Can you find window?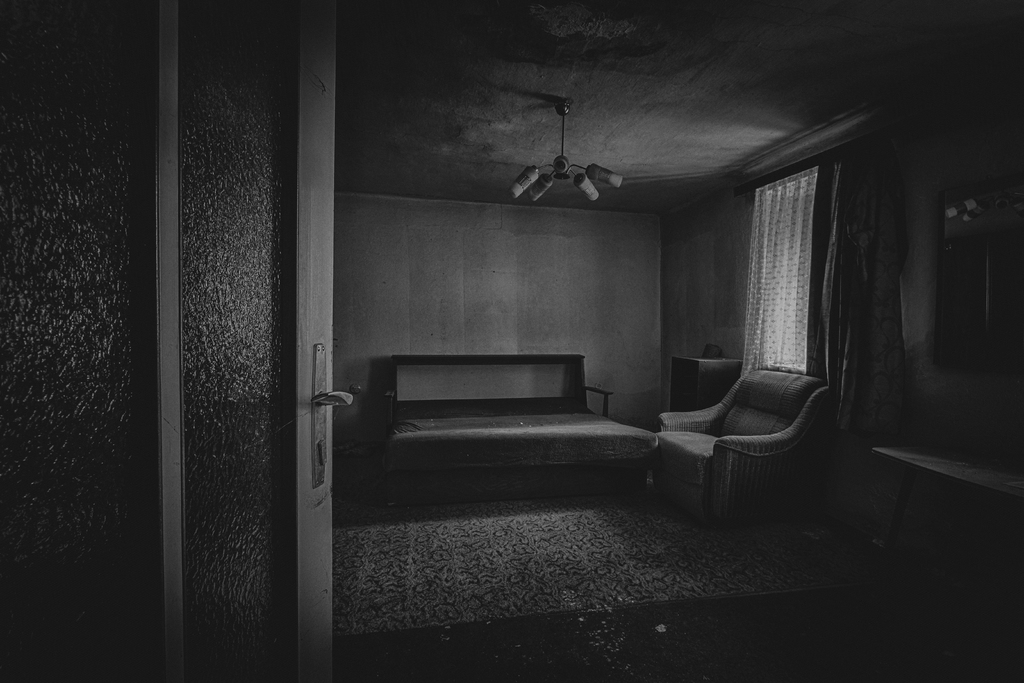
Yes, bounding box: locate(746, 159, 845, 381).
